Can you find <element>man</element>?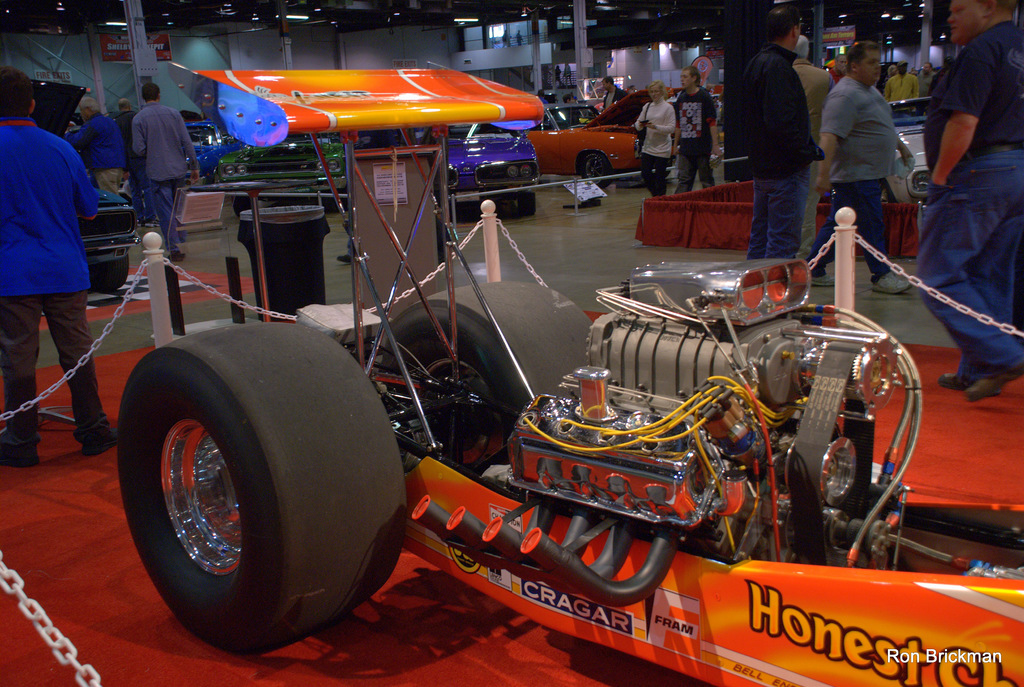
Yes, bounding box: 788, 33, 840, 270.
